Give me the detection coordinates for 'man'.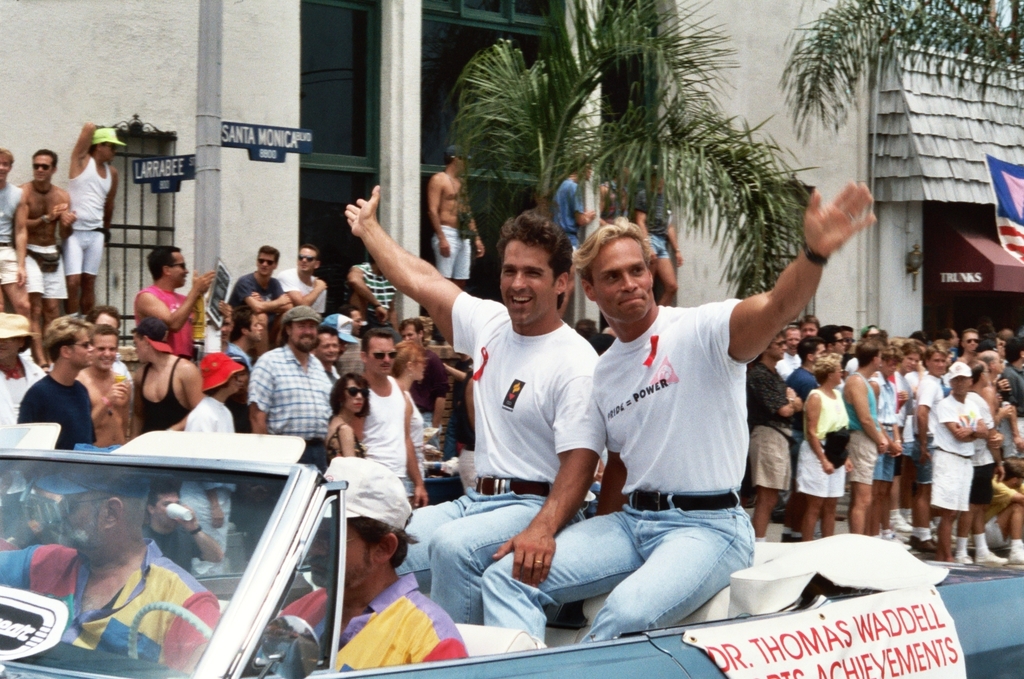
box=[394, 317, 451, 433].
